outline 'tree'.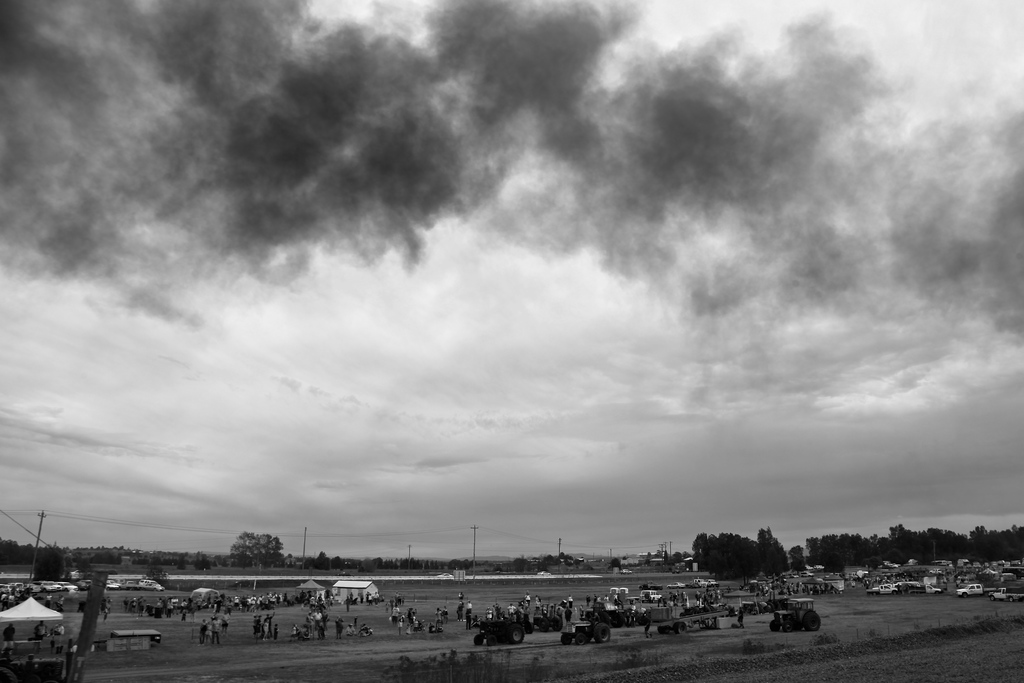
Outline: bbox(180, 556, 185, 570).
